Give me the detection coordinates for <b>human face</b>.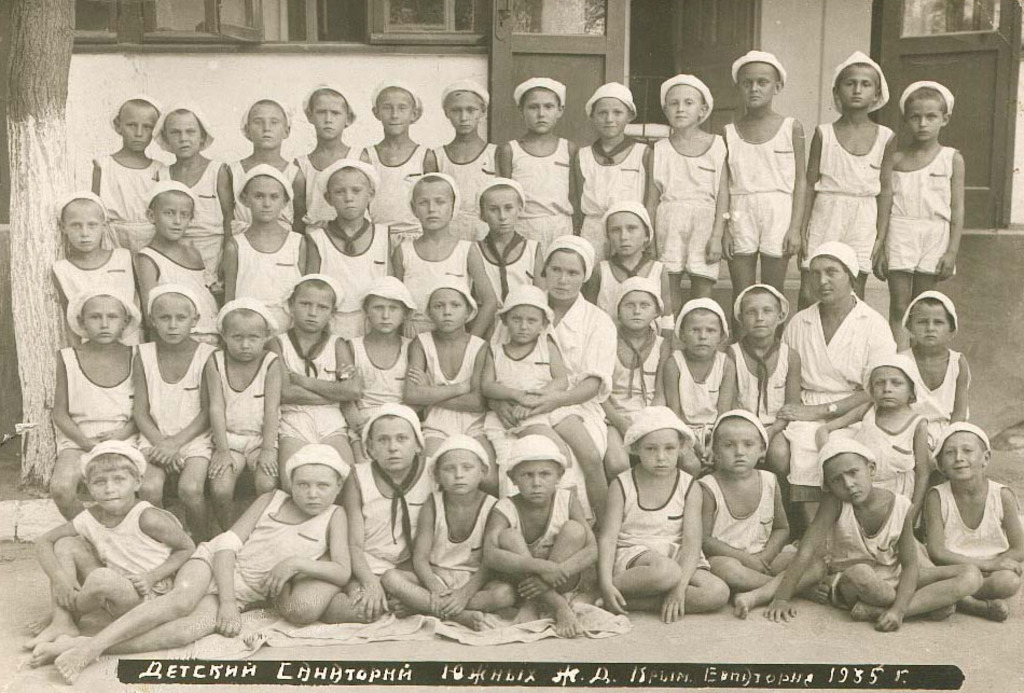
pyautogui.locateOnScreen(916, 296, 952, 350).
